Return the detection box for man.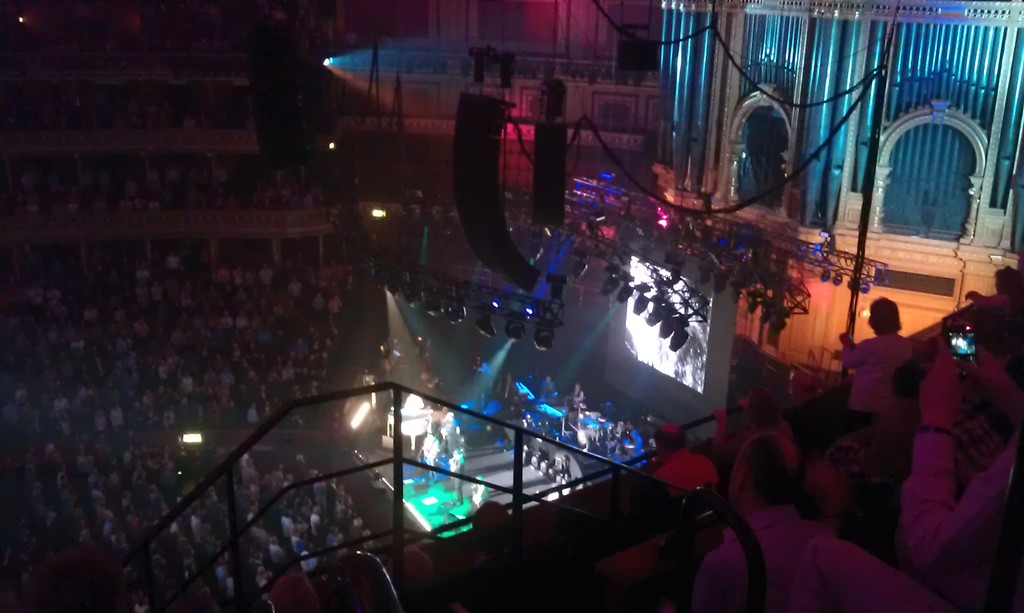
crop(541, 375, 557, 397).
